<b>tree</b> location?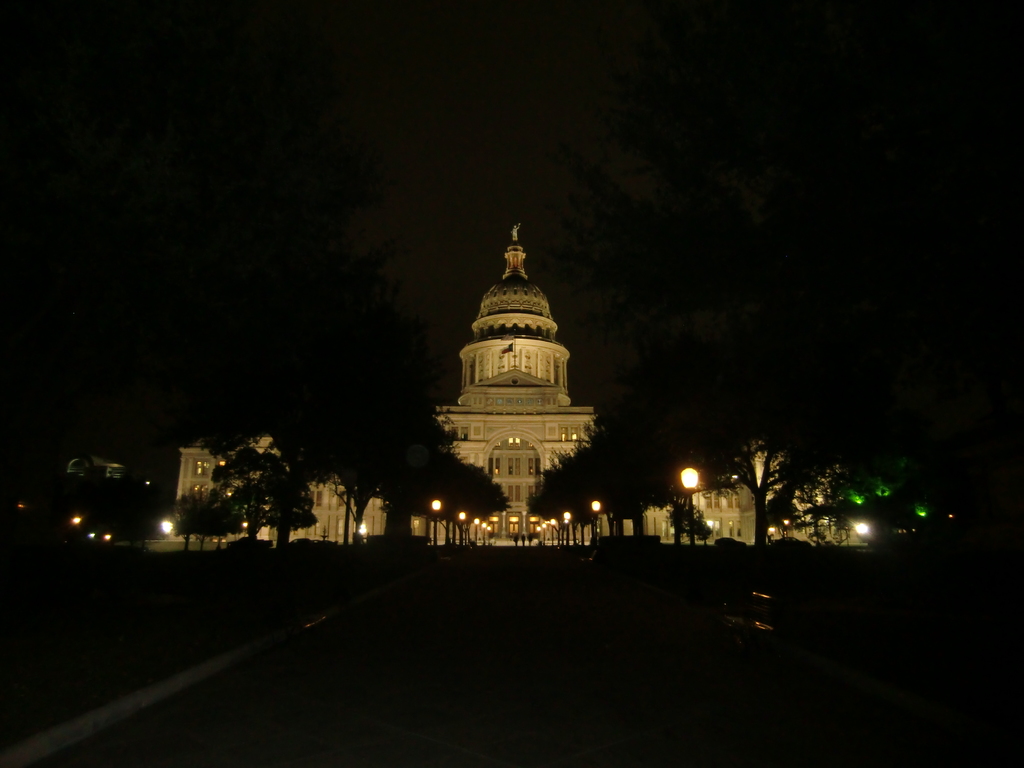
[214, 438, 321, 545]
